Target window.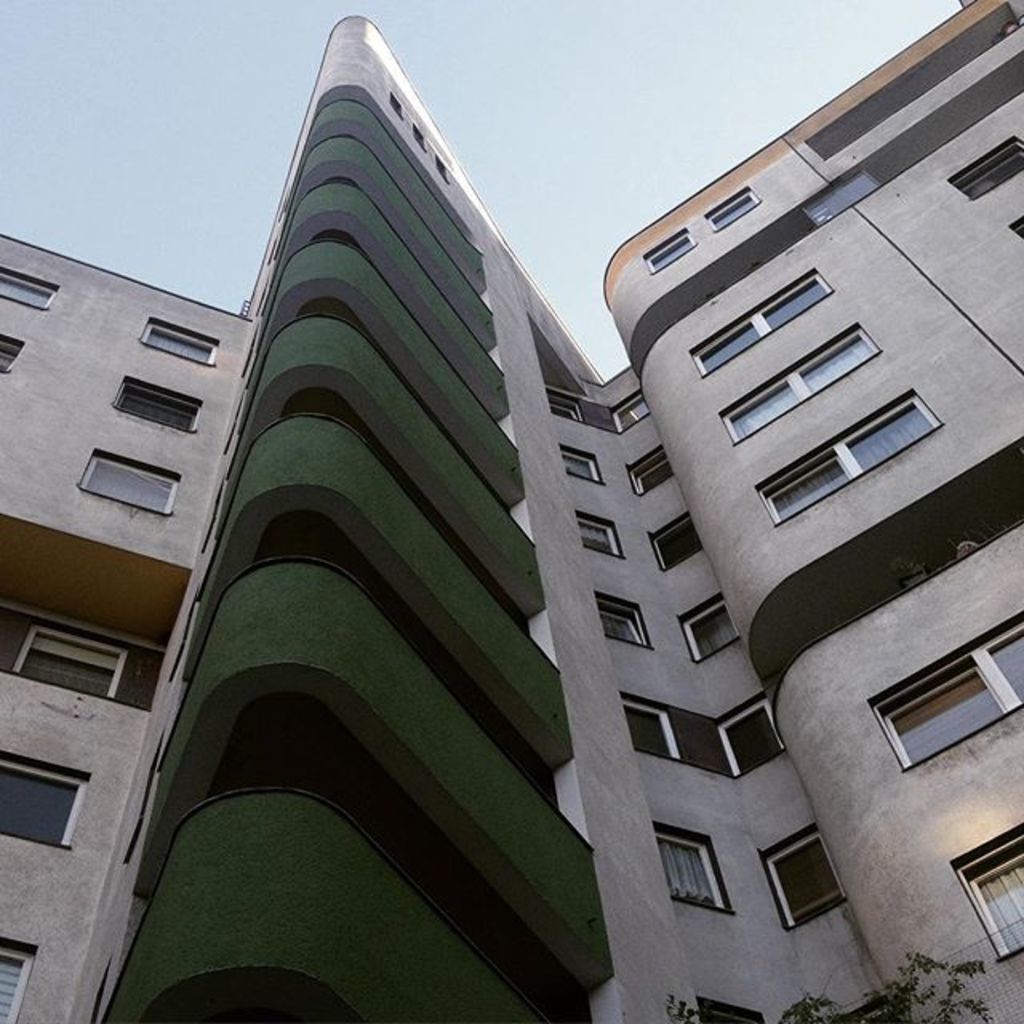
Target region: select_region(16, 630, 125, 699).
